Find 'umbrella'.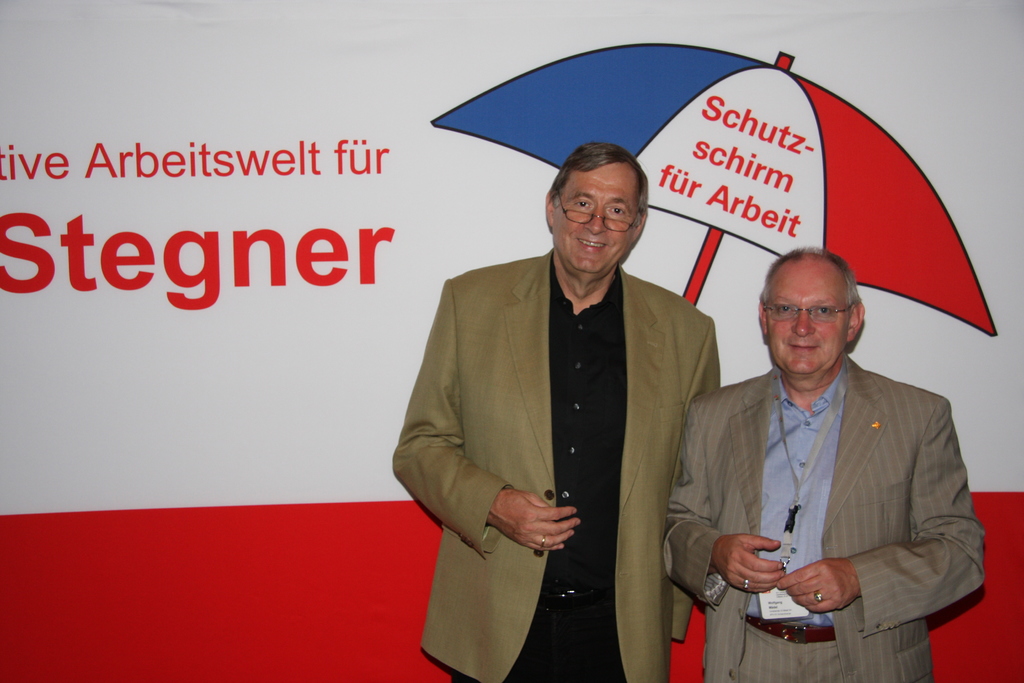
432, 41, 998, 333.
